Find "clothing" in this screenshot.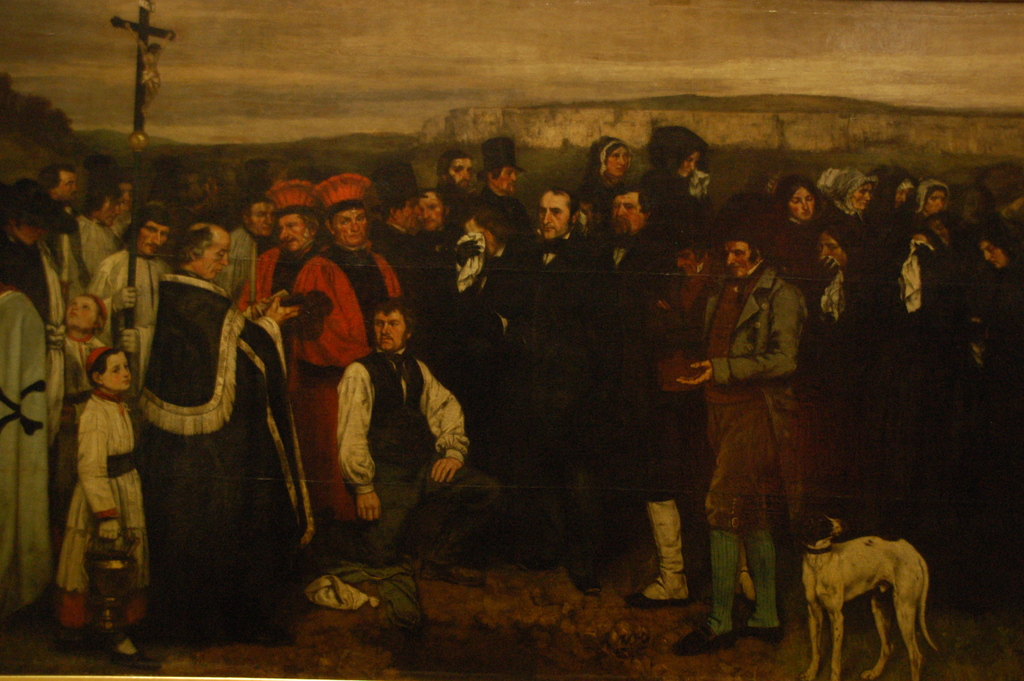
The bounding box for "clothing" is box(506, 240, 593, 560).
